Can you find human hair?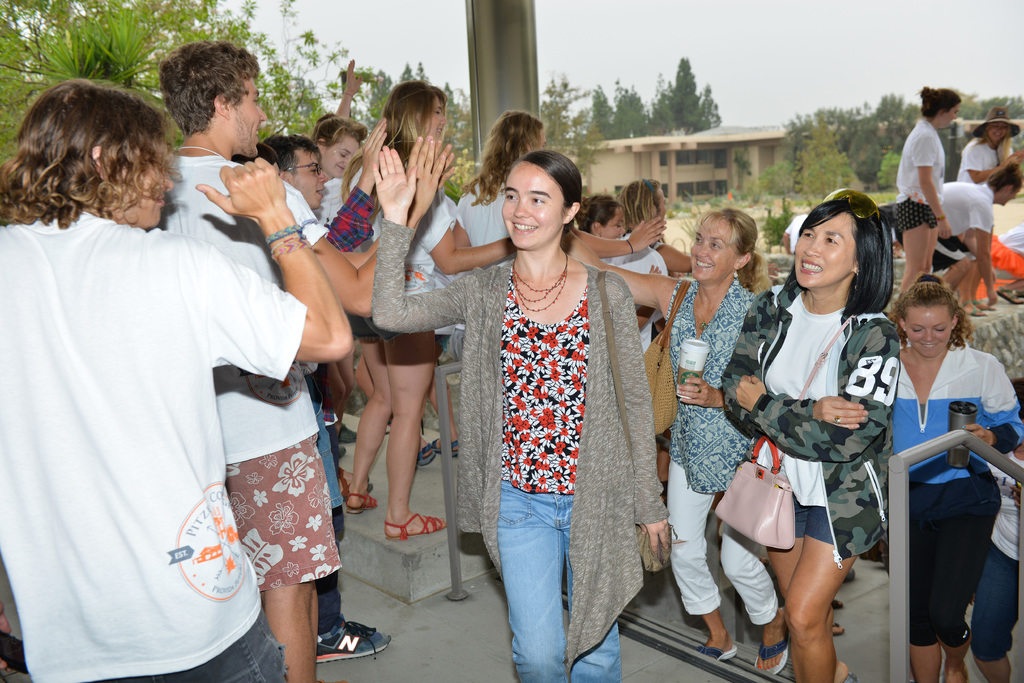
Yes, bounding box: (513, 150, 583, 213).
